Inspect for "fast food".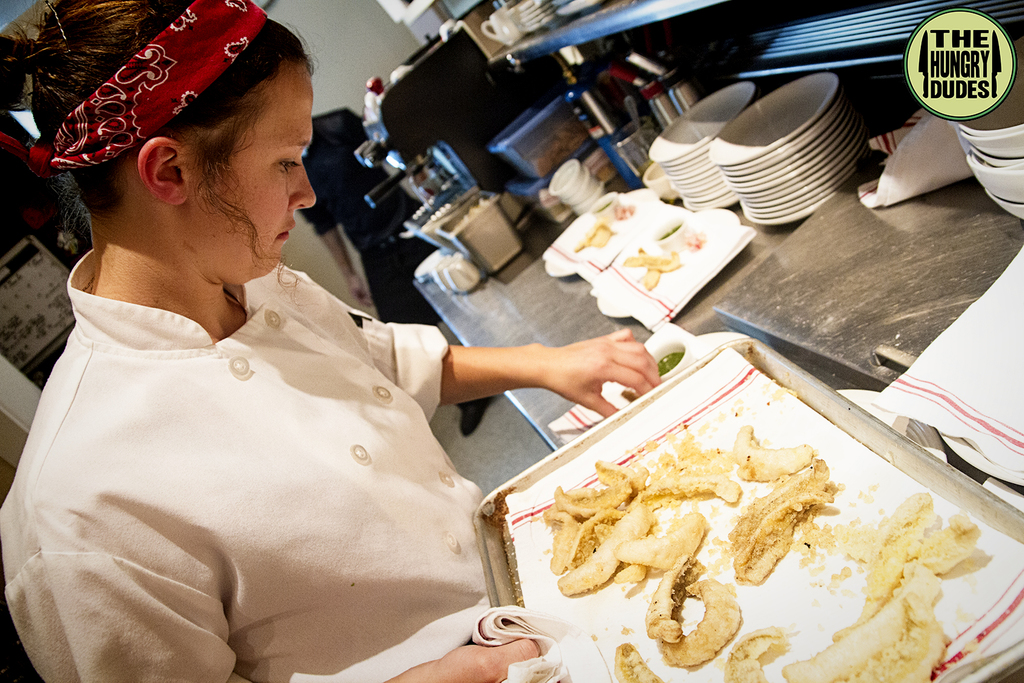
Inspection: bbox=[724, 464, 838, 553].
